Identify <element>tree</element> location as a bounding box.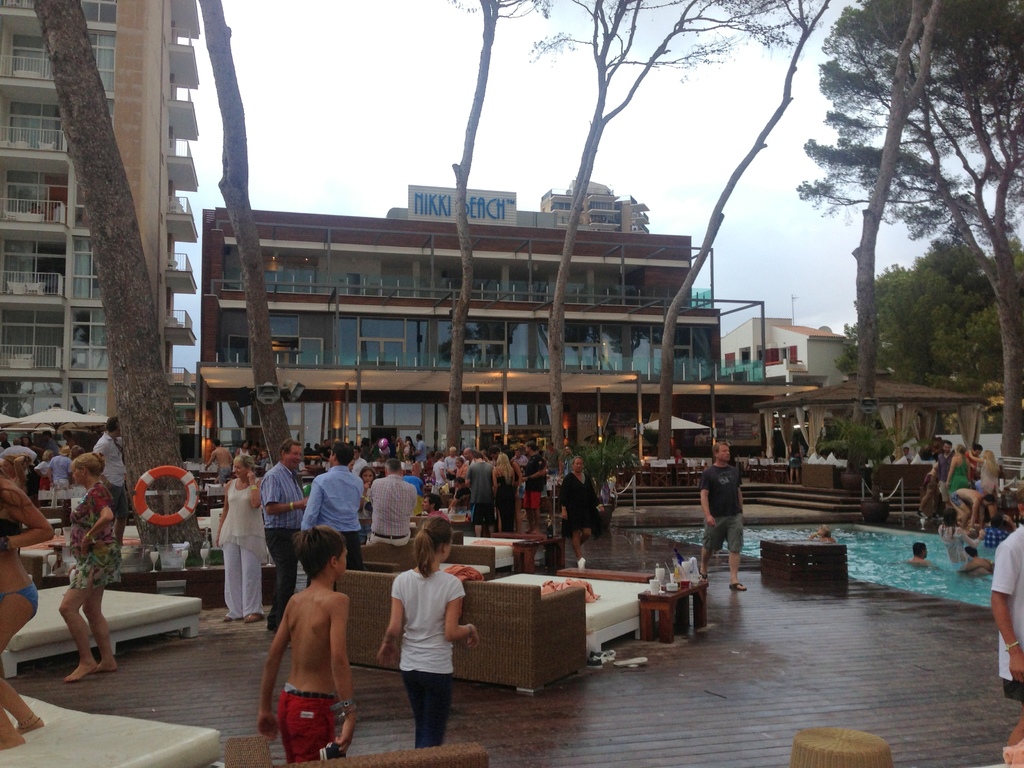
[444,0,548,459].
